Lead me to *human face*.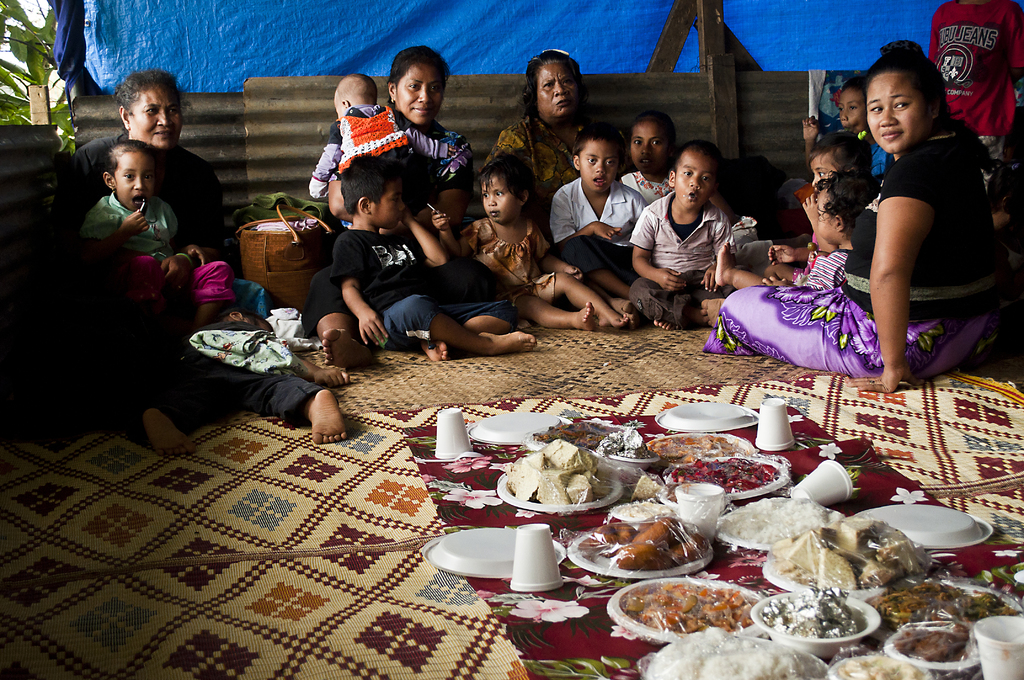
Lead to <box>840,92,859,124</box>.
